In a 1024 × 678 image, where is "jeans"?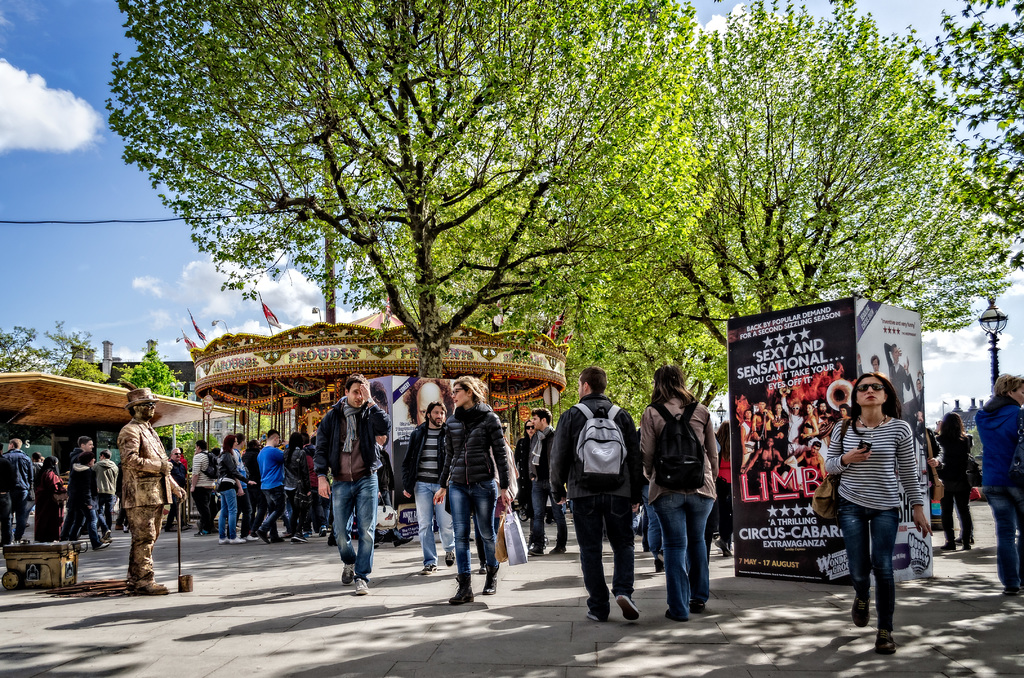
pyautogui.locateOnScreen(333, 469, 376, 578).
